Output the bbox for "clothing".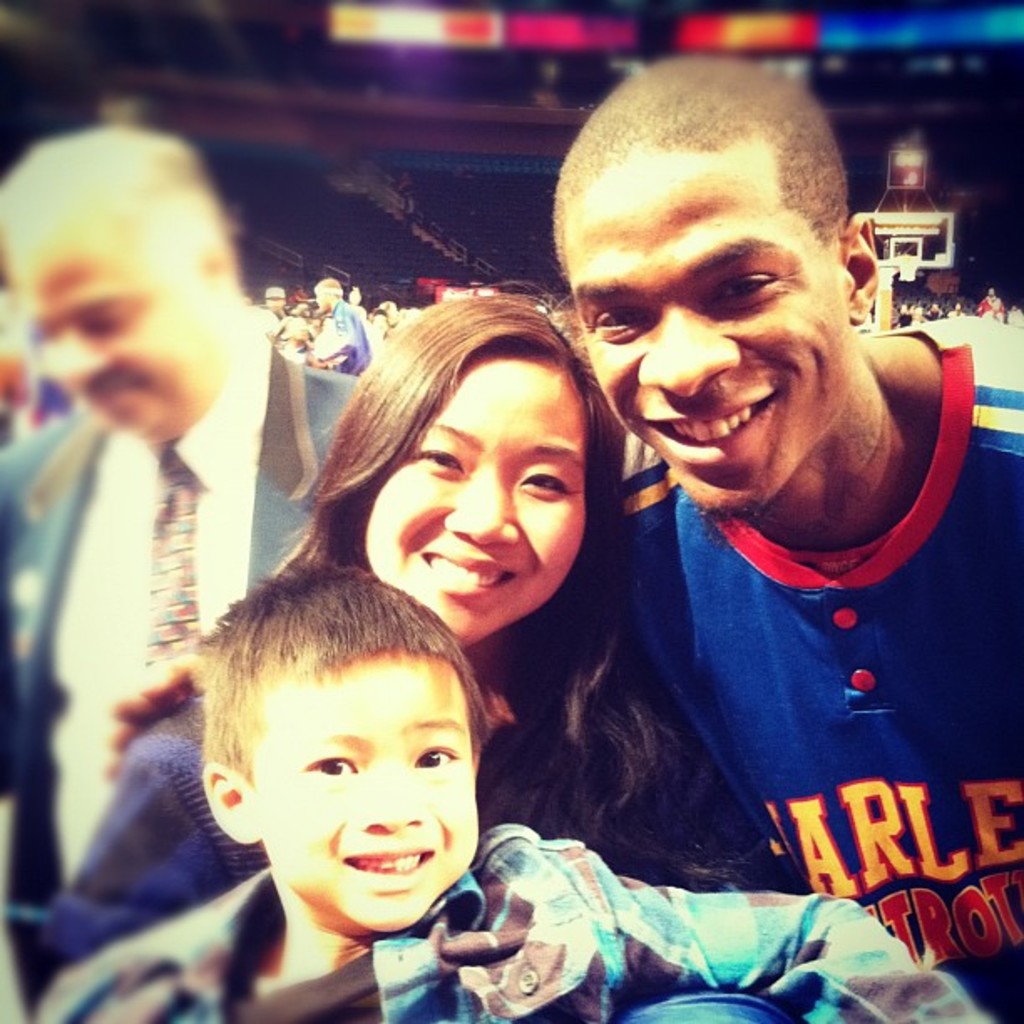
(33,621,798,1022).
